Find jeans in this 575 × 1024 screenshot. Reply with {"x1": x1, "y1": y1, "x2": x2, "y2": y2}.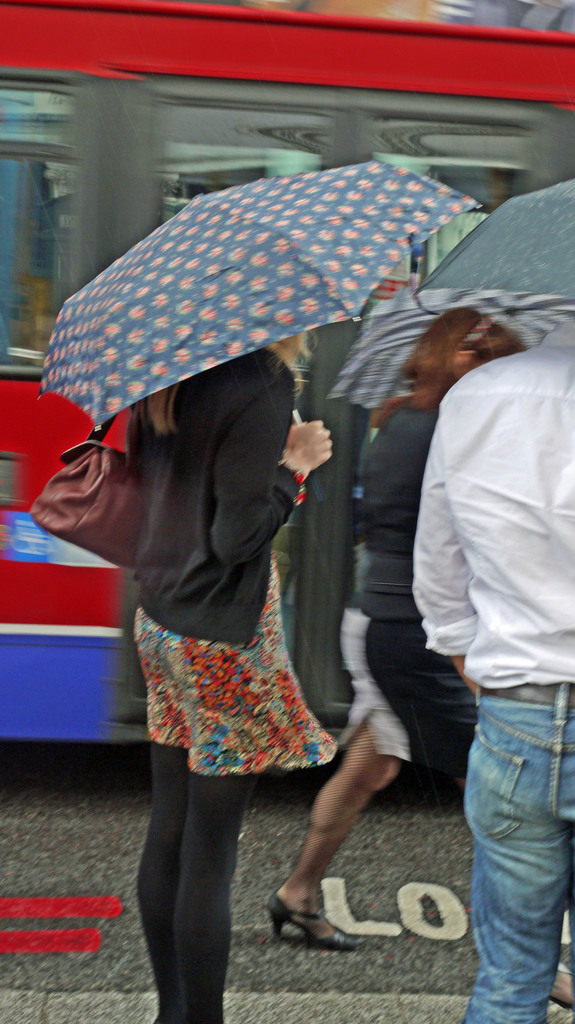
{"x1": 455, "y1": 687, "x2": 568, "y2": 1023}.
